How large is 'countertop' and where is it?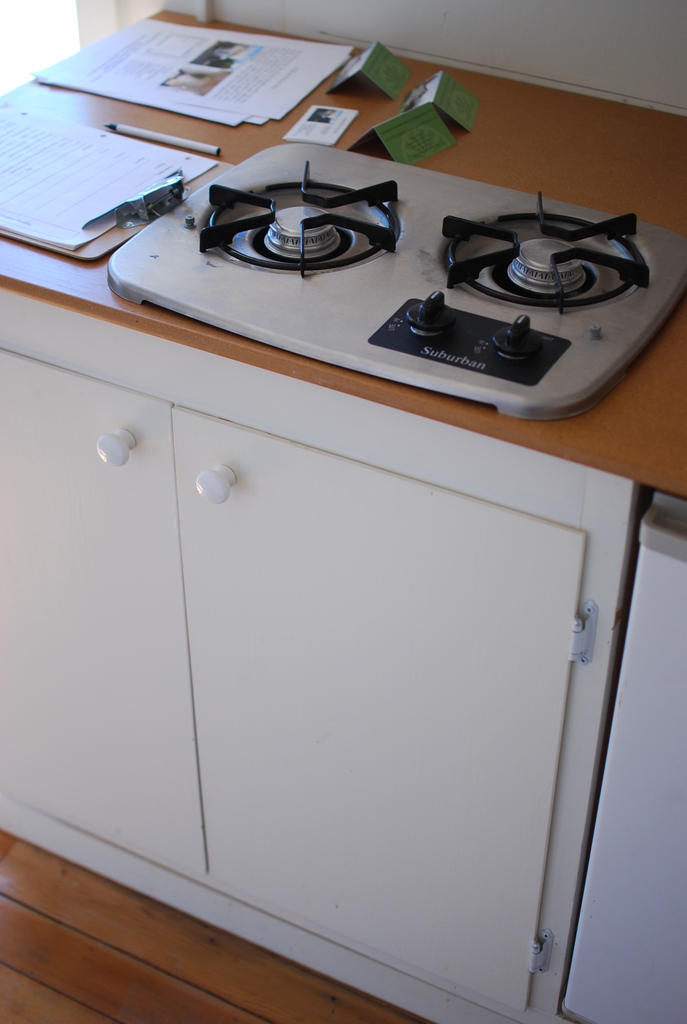
Bounding box: [0,0,686,1023].
